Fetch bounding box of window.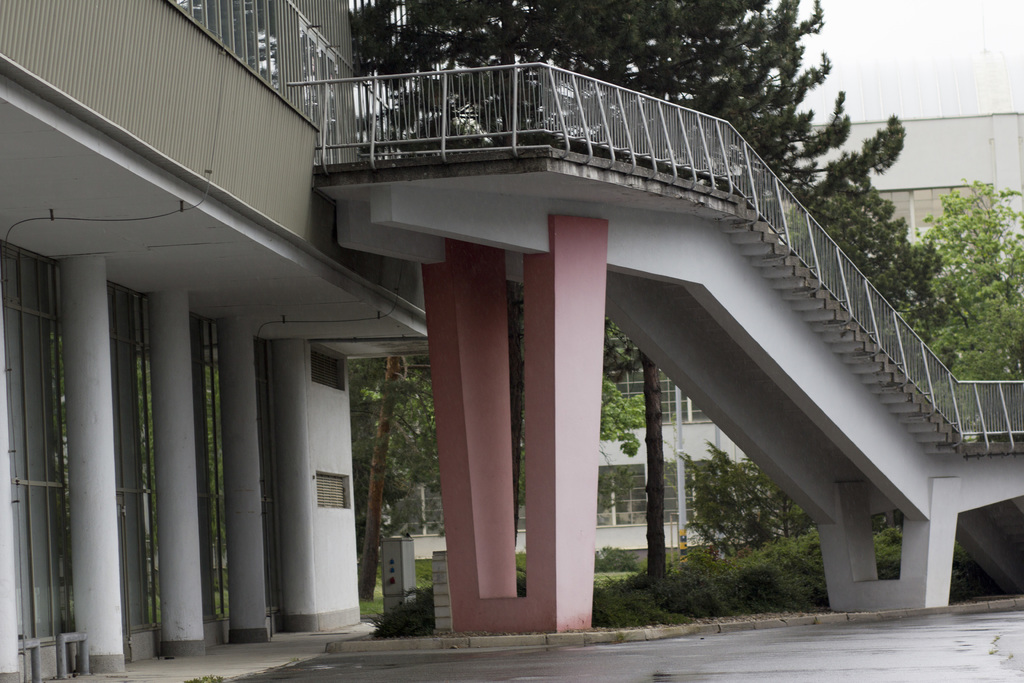
Bbox: 250,343,284,609.
